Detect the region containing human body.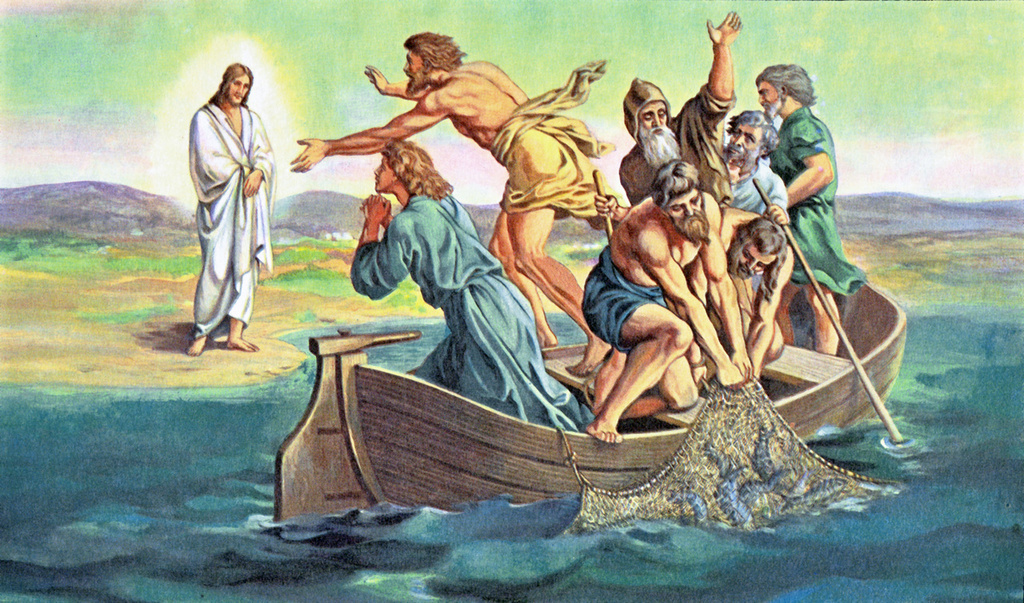
left=728, top=158, right=786, bottom=219.
